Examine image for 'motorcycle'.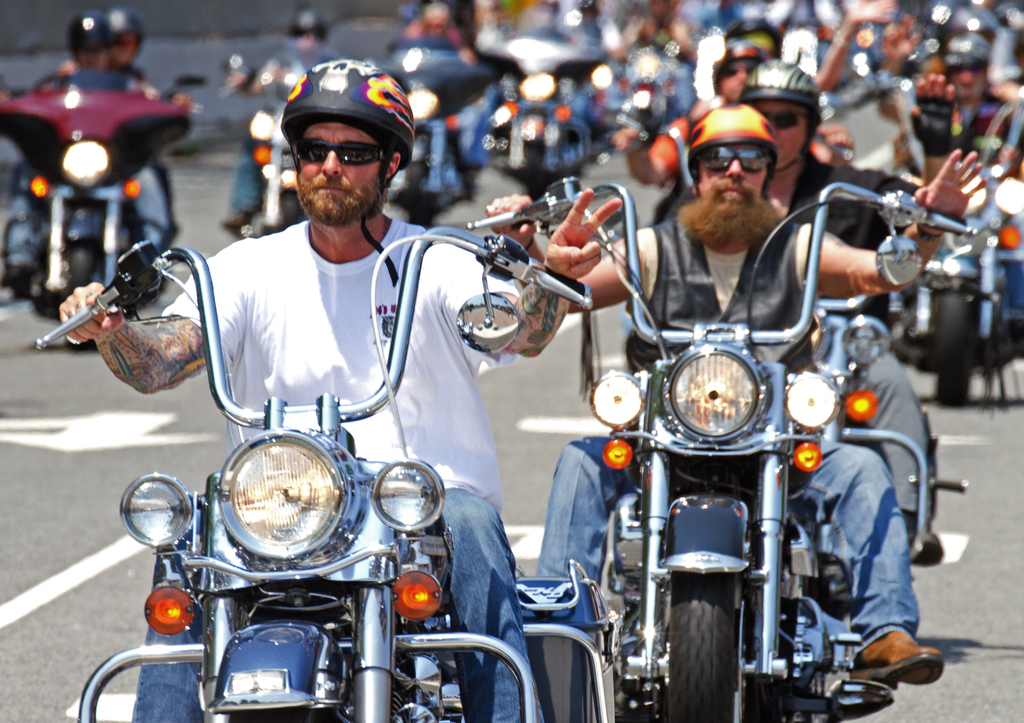
Examination result: [481, 5, 615, 194].
